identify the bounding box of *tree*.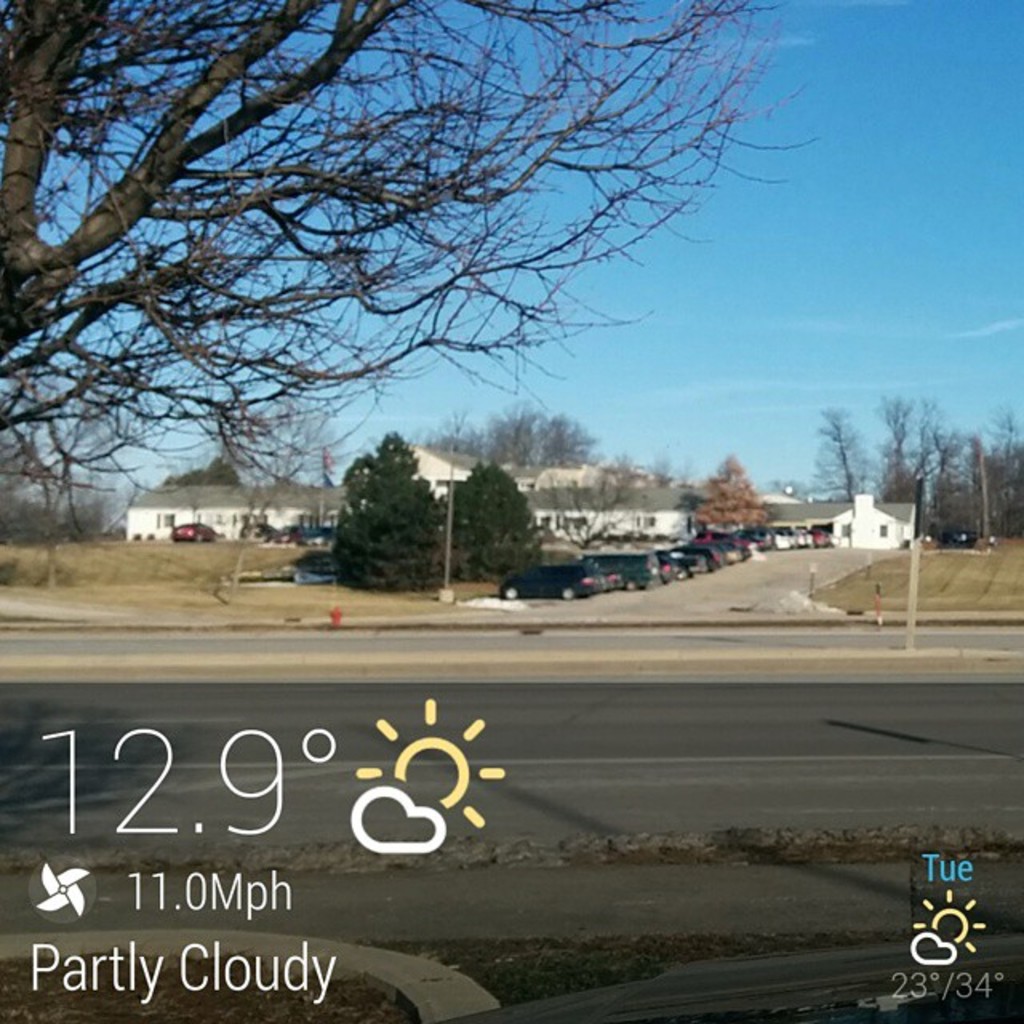
150, 453, 237, 485.
